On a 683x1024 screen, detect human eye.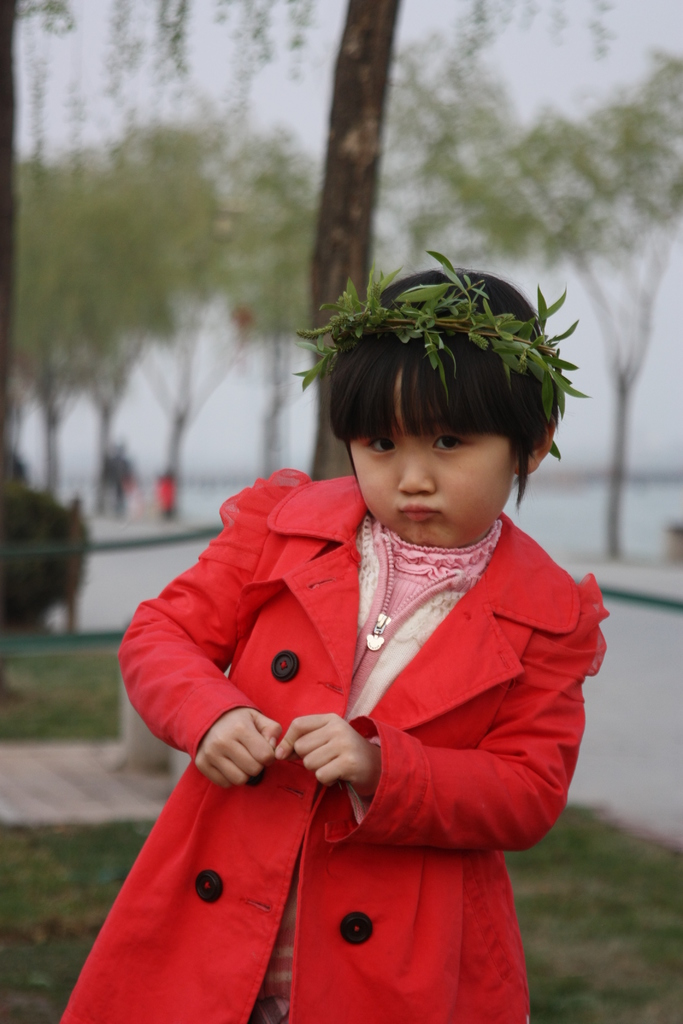
(left=365, top=433, right=397, bottom=458).
